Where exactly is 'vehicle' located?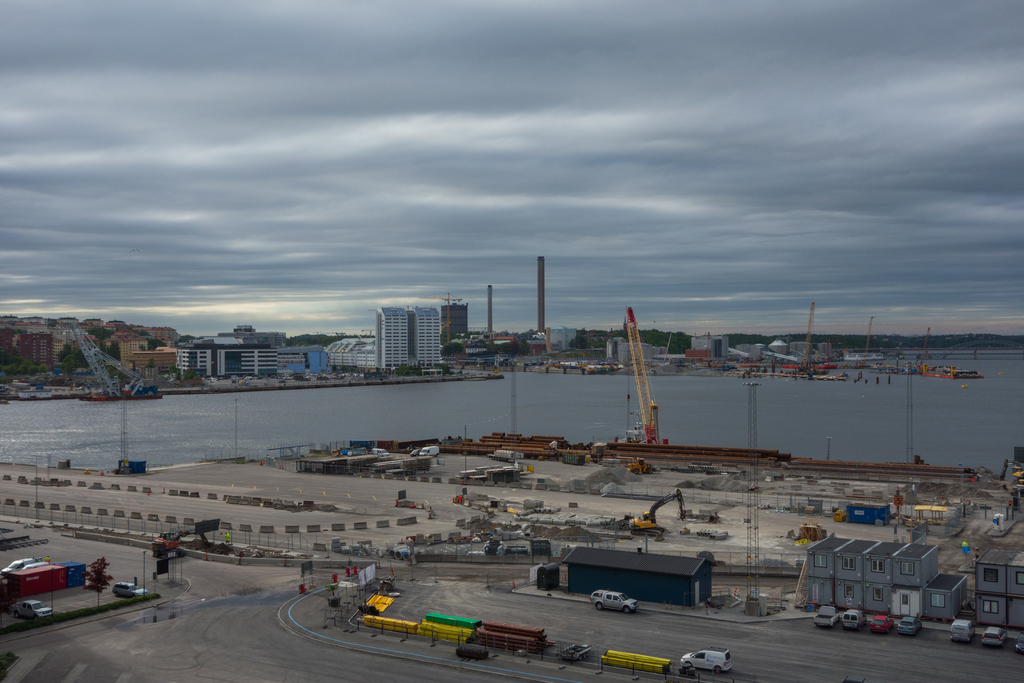
Its bounding box is select_region(627, 455, 657, 475).
